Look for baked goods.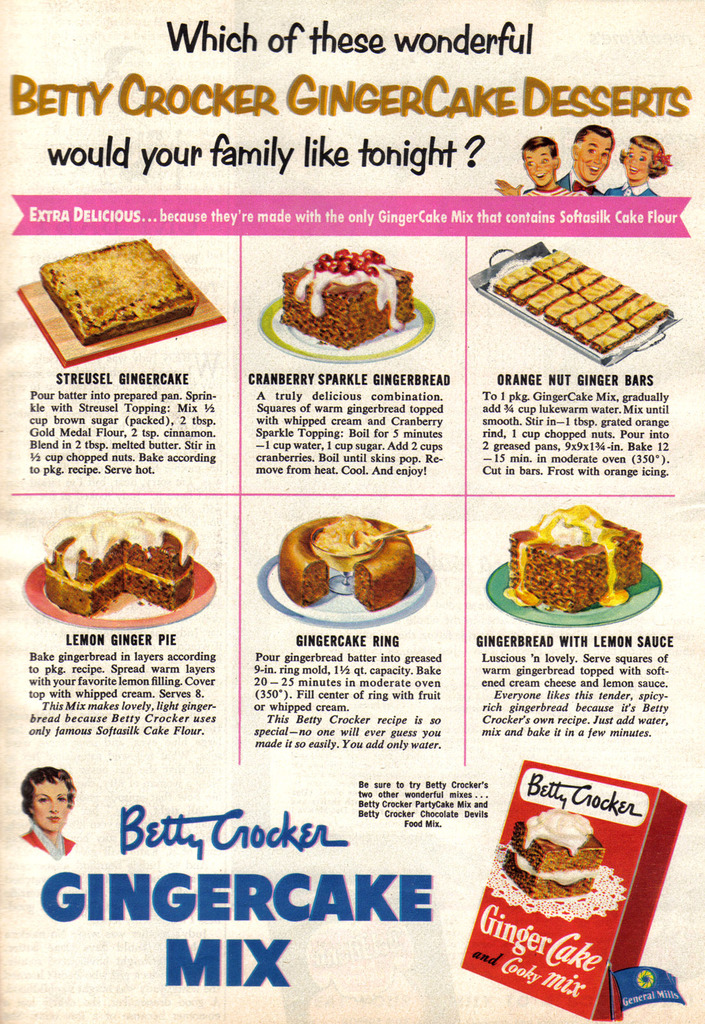
Found: BBox(34, 232, 200, 347).
